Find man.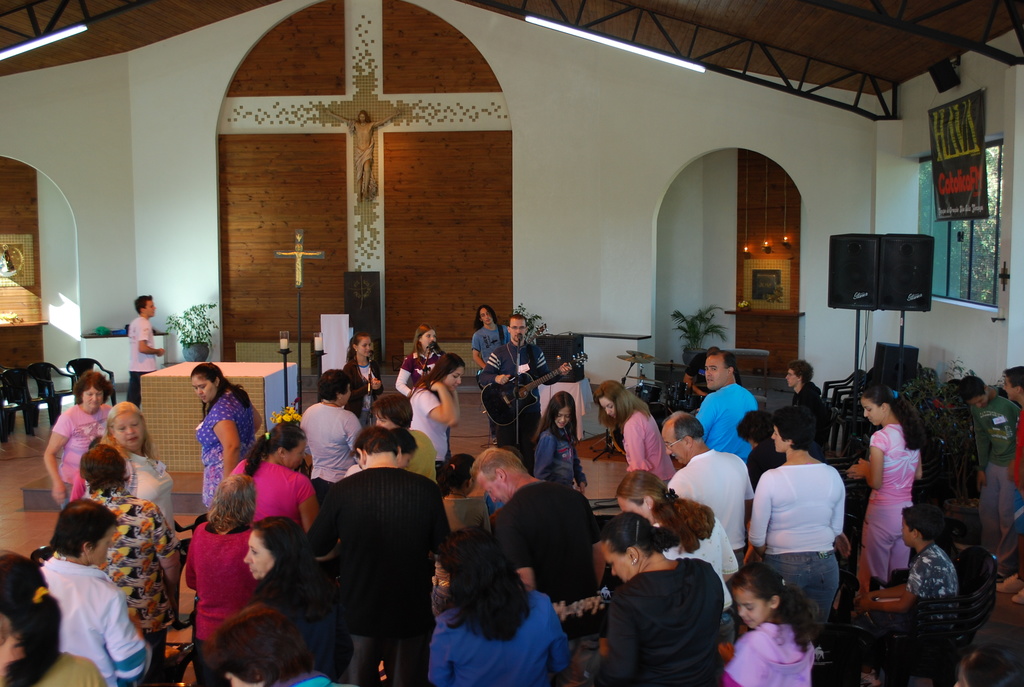
698,345,757,462.
